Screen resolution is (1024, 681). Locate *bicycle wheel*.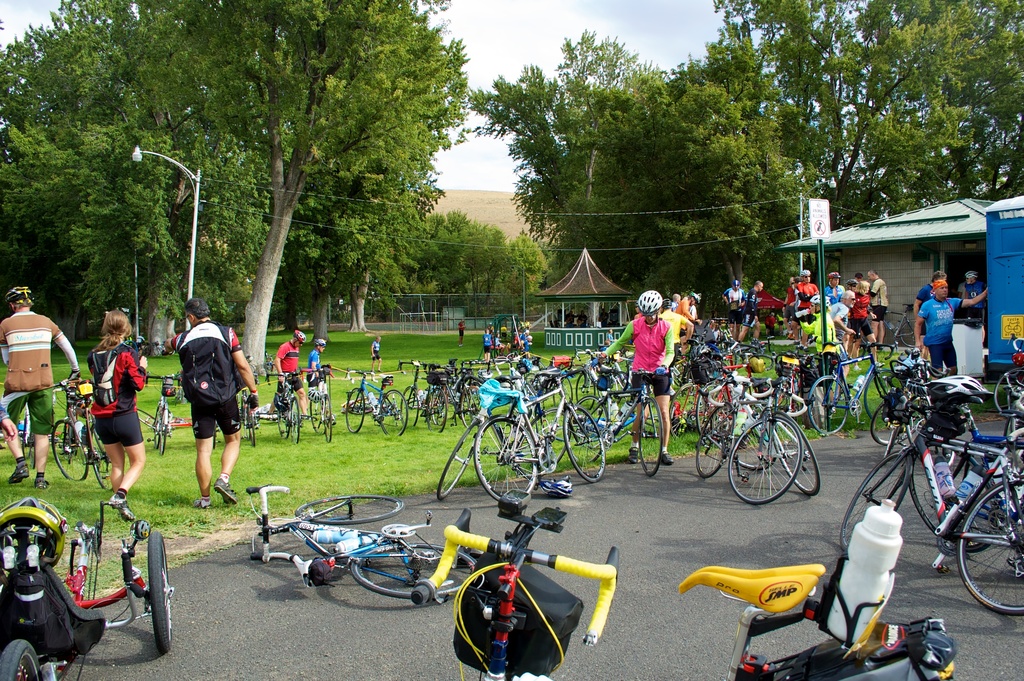
[474,413,547,498].
